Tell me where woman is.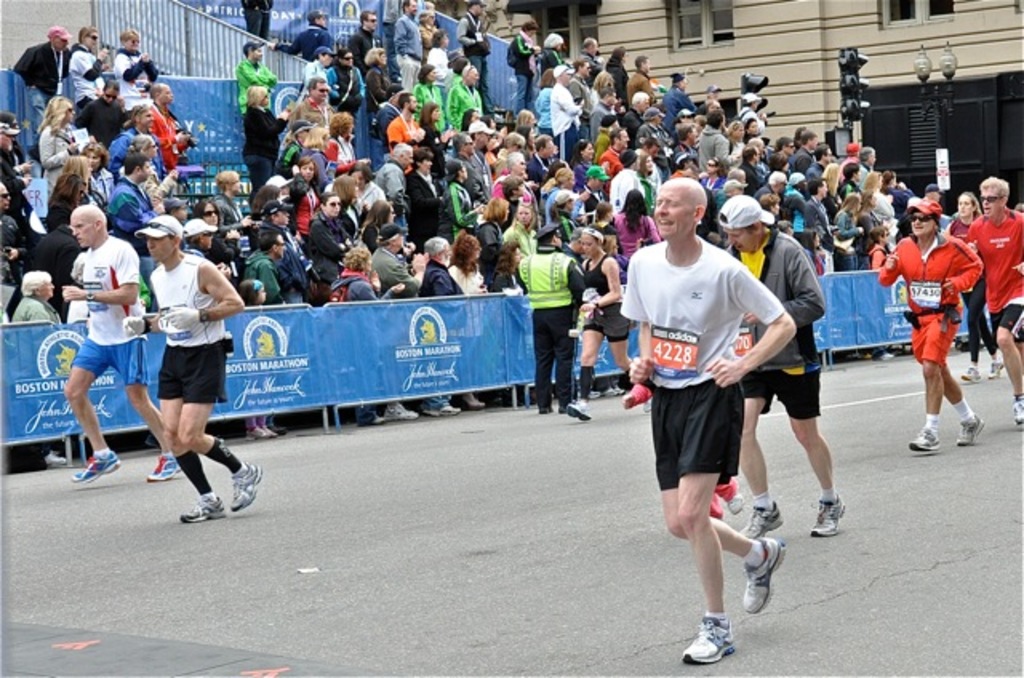
woman is at BBox(472, 193, 509, 245).
